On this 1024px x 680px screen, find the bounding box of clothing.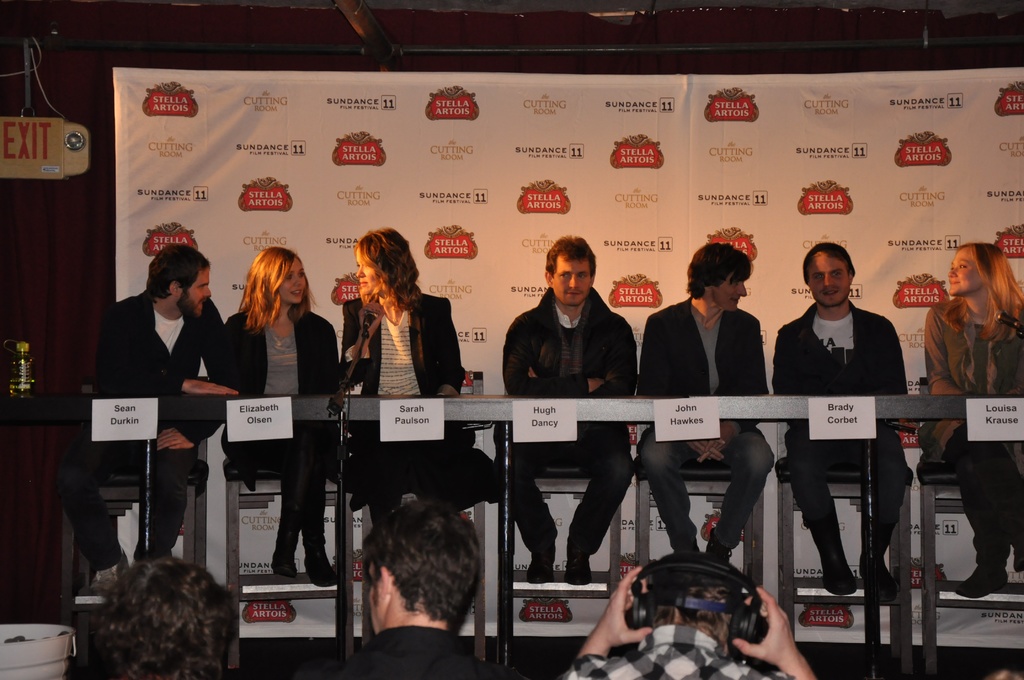
Bounding box: <bbox>644, 289, 769, 555</bbox>.
